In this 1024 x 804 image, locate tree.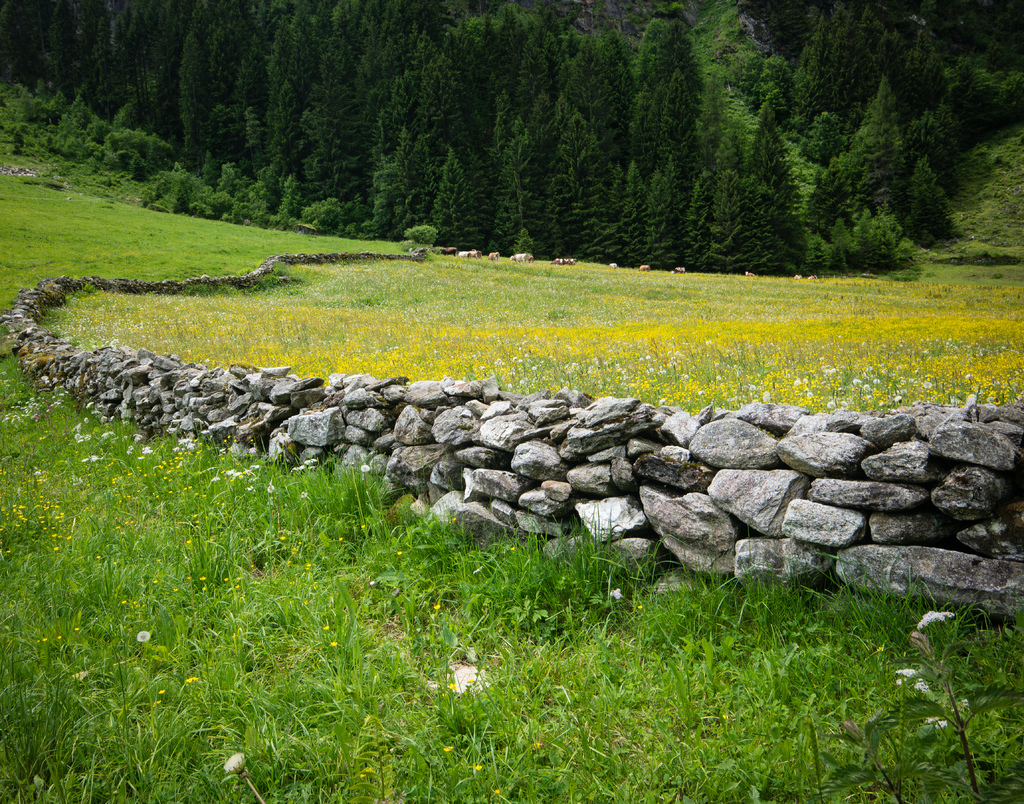
Bounding box: bbox=(426, 140, 511, 262).
